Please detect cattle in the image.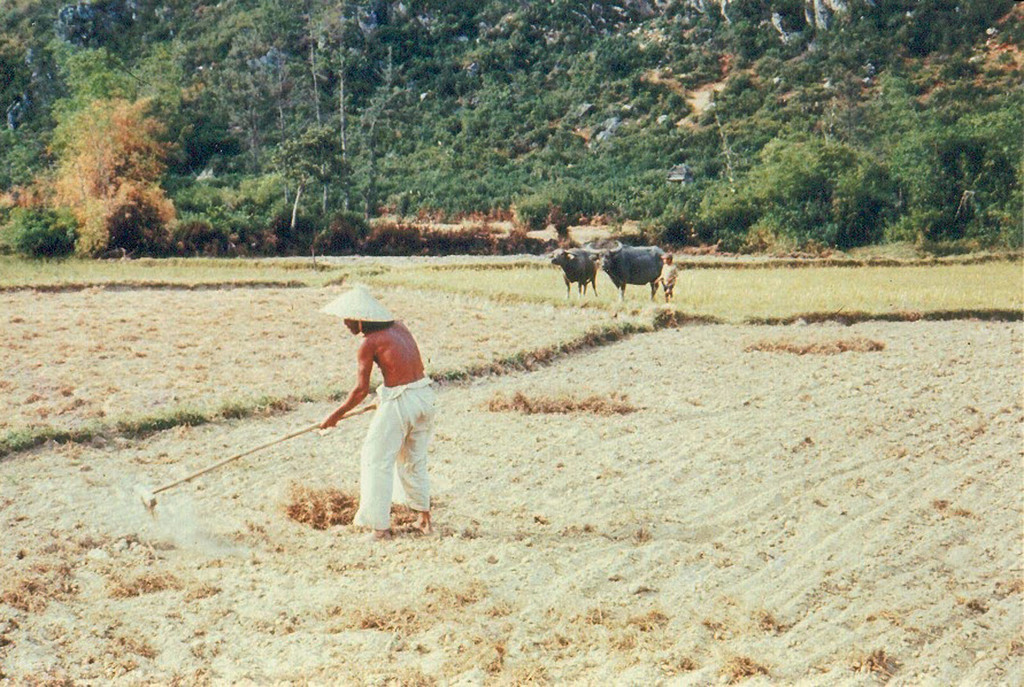
box(548, 244, 598, 296).
